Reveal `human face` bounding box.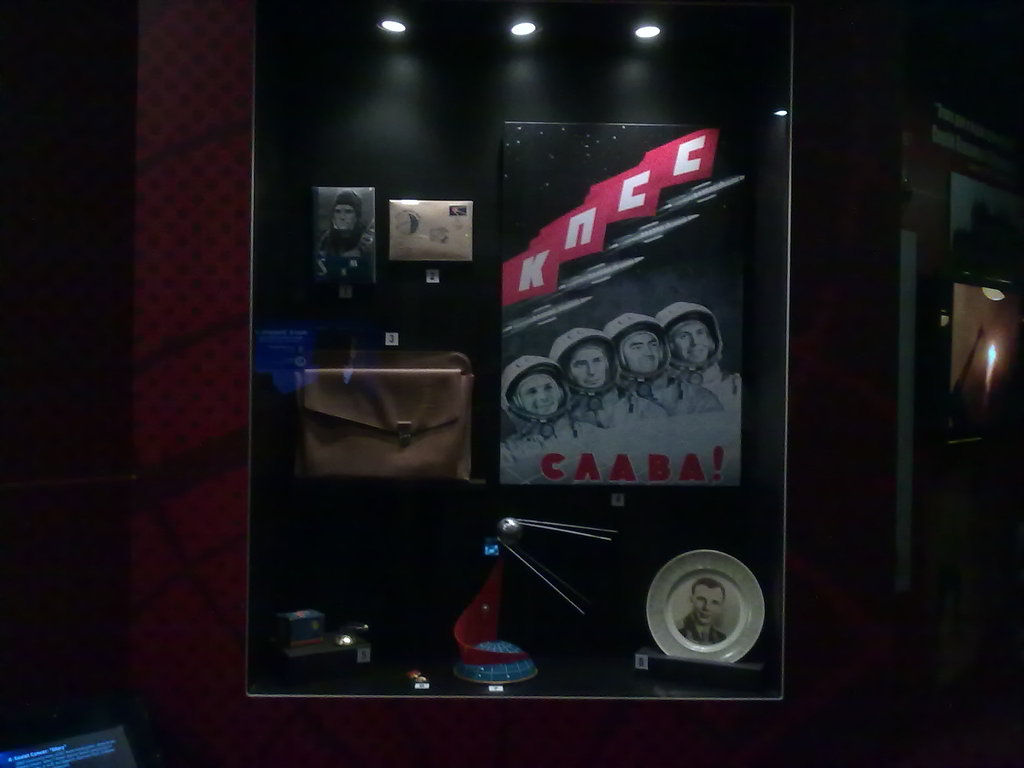
Revealed: Rect(694, 584, 724, 622).
